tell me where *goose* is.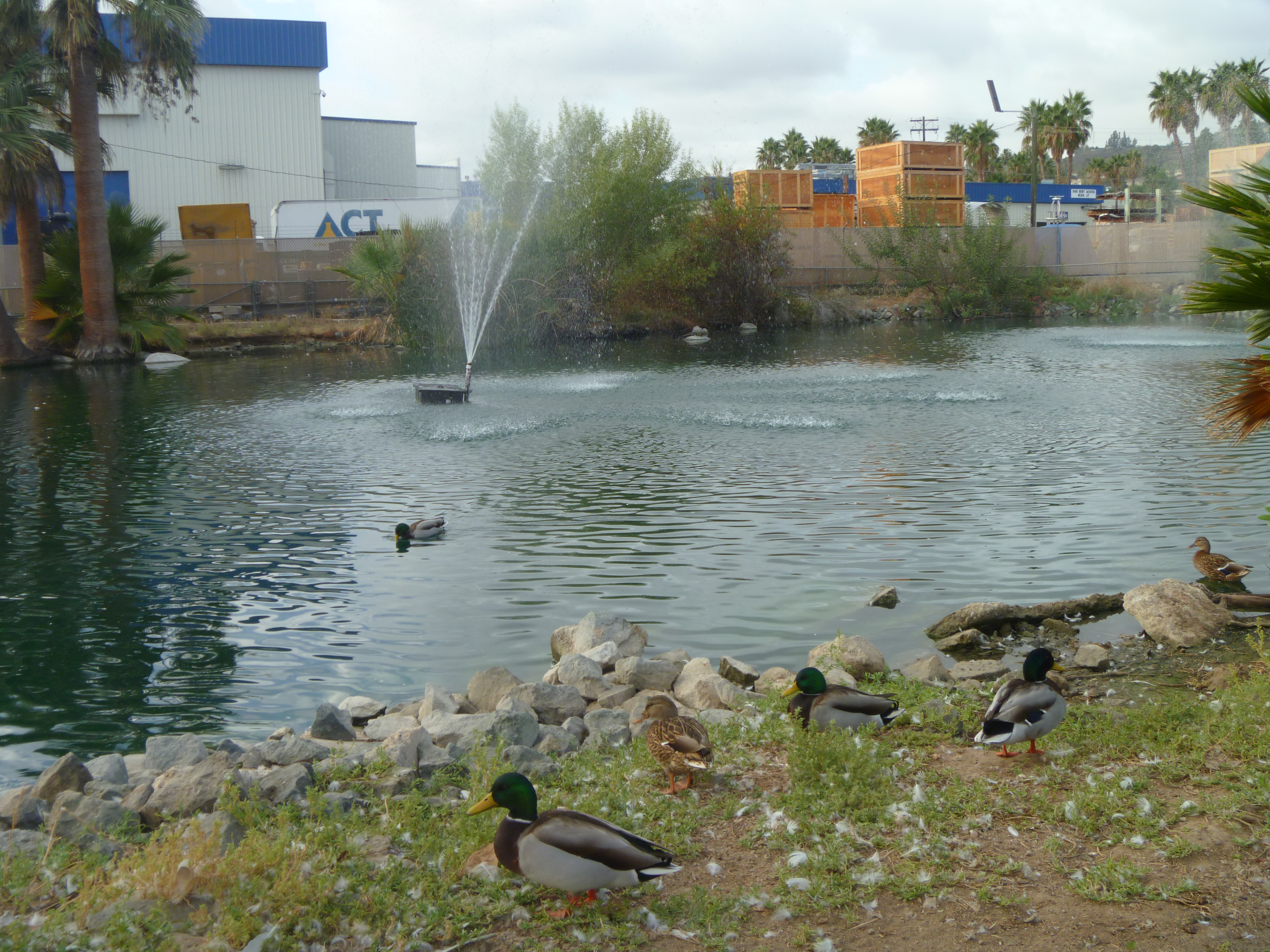
*goose* is at select_region(286, 190, 313, 222).
